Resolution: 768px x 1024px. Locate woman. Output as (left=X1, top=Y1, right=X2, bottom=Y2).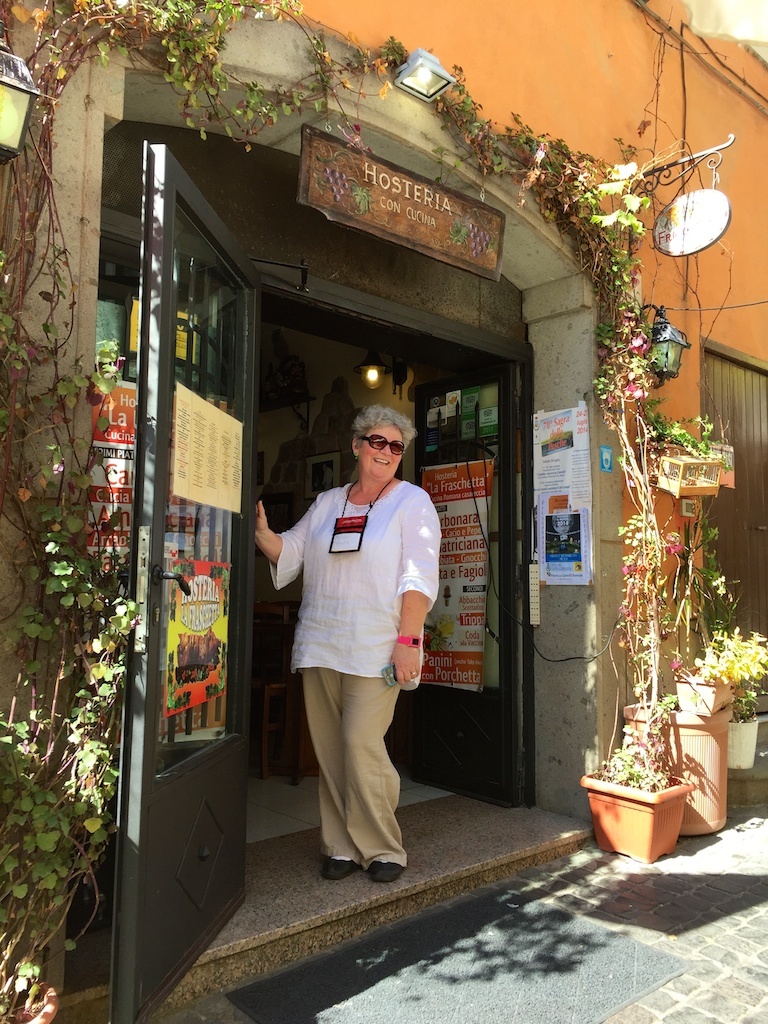
(left=269, top=405, right=457, bottom=879).
